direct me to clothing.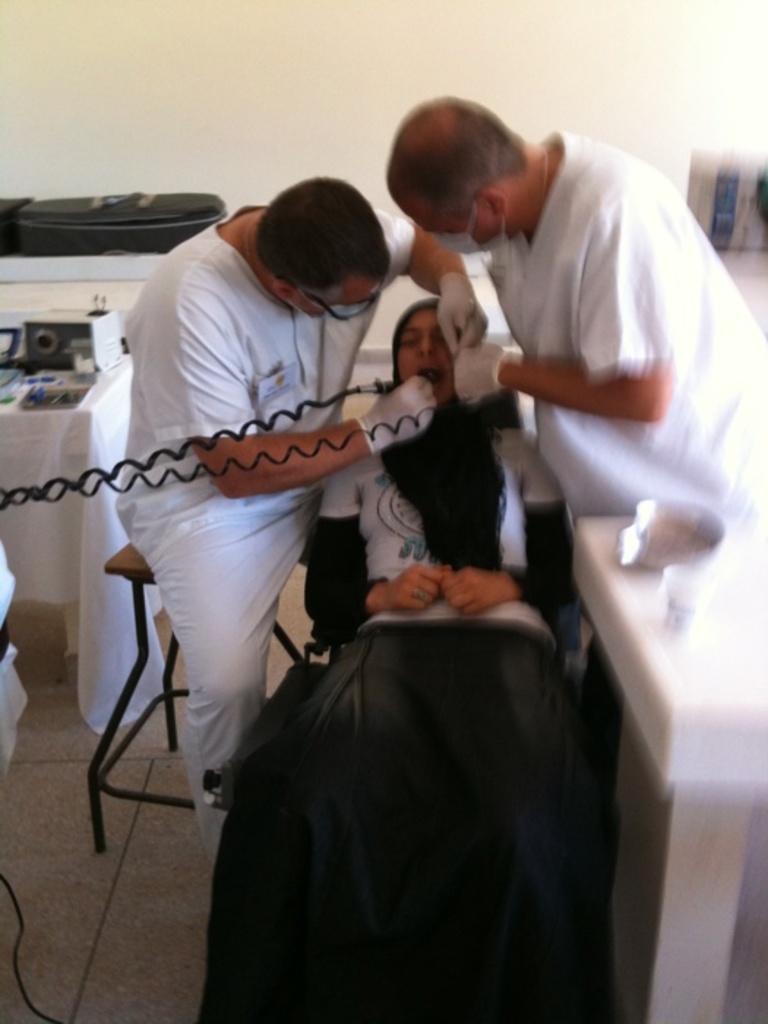
Direction: locate(95, 168, 411, 800).
